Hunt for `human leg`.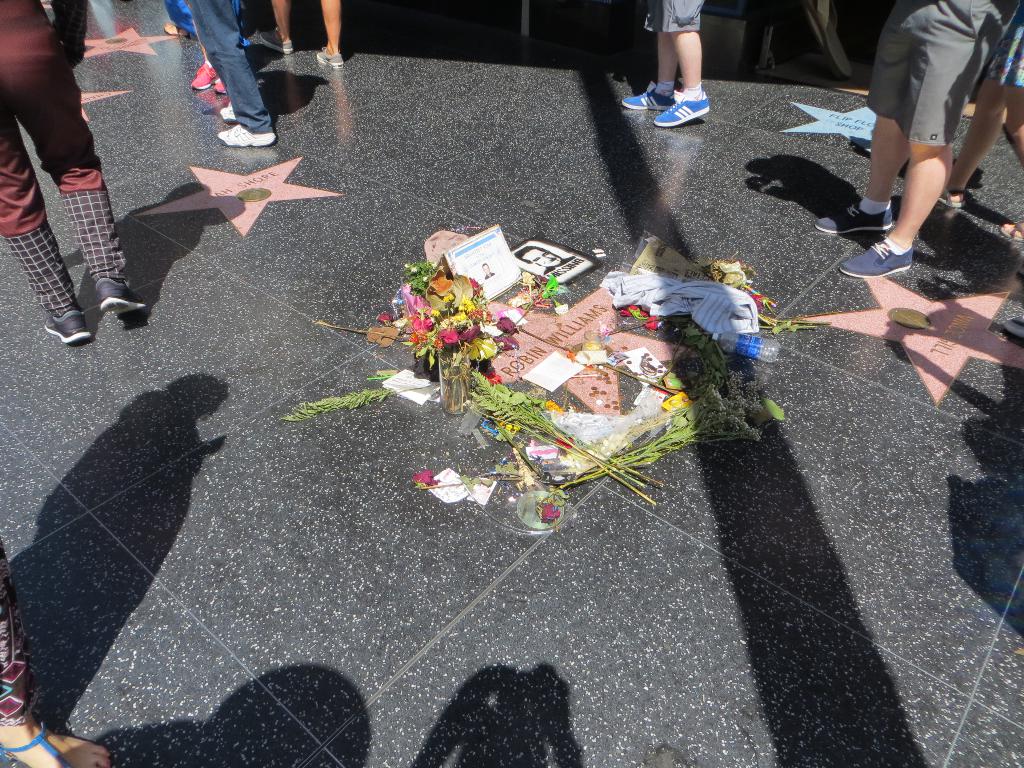
Hunted down at [0, 543, 111, 767].
